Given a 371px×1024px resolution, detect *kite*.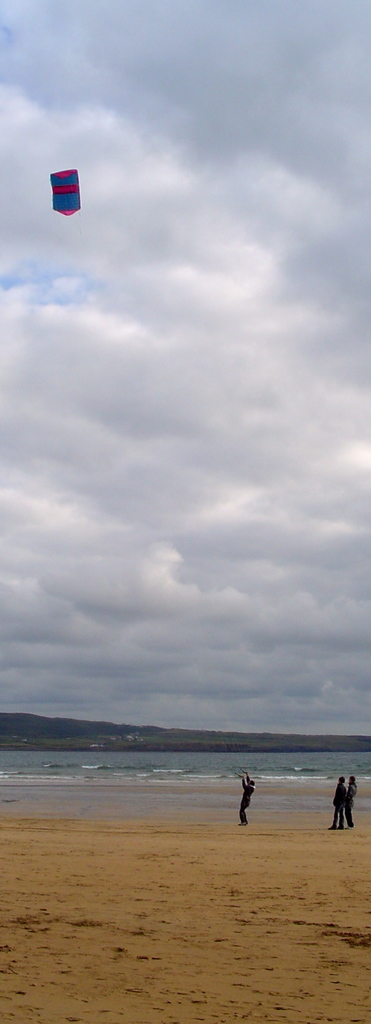
29/163/79/220.
